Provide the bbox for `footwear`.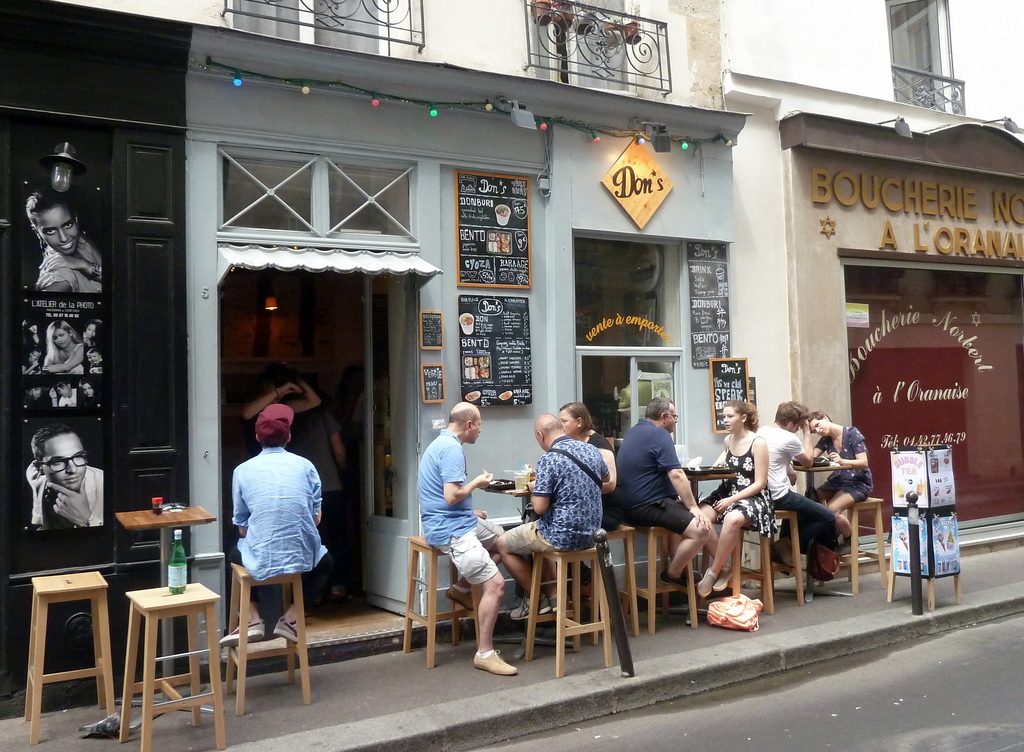
left=510, top=596, right=548, bottom=620.
